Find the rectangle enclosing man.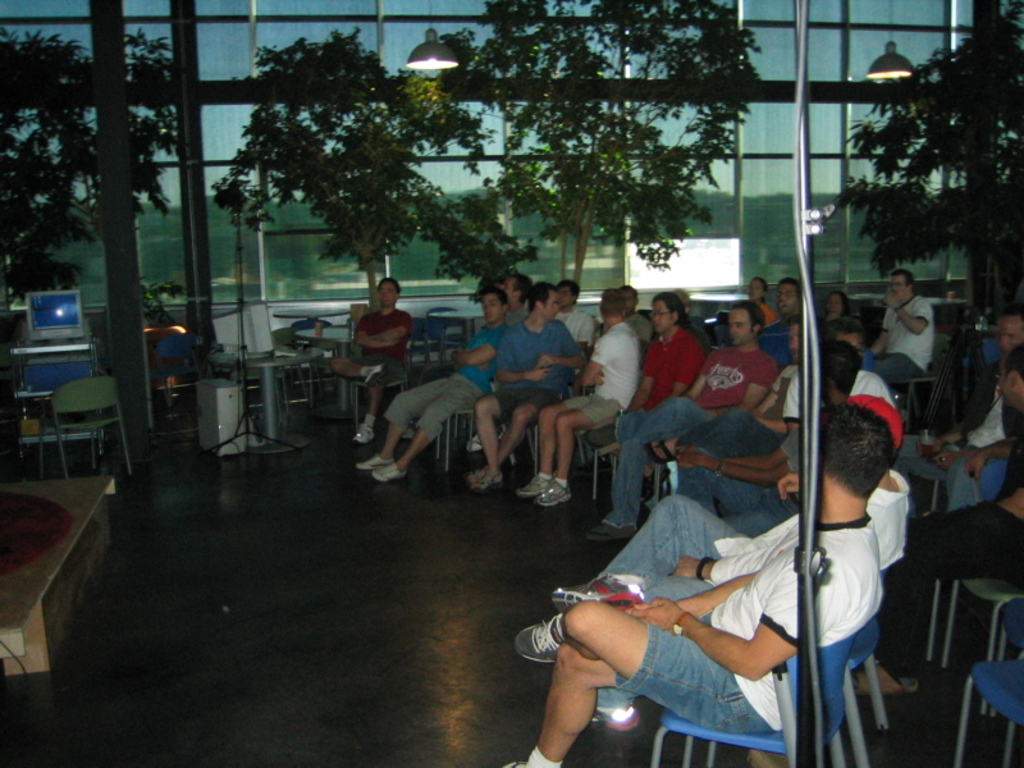
(x1=516, y1=284, x2=641, y2=512).
